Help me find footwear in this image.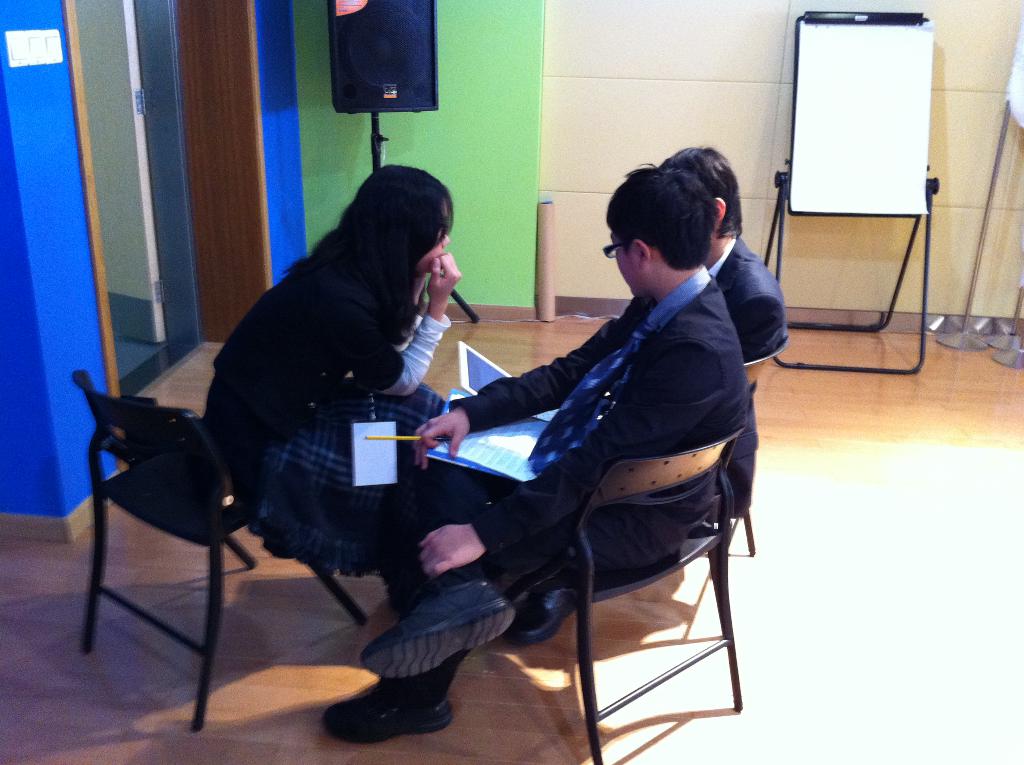
Found it: pyautogui.locateOnScreen(351, 571, 518, 678).
